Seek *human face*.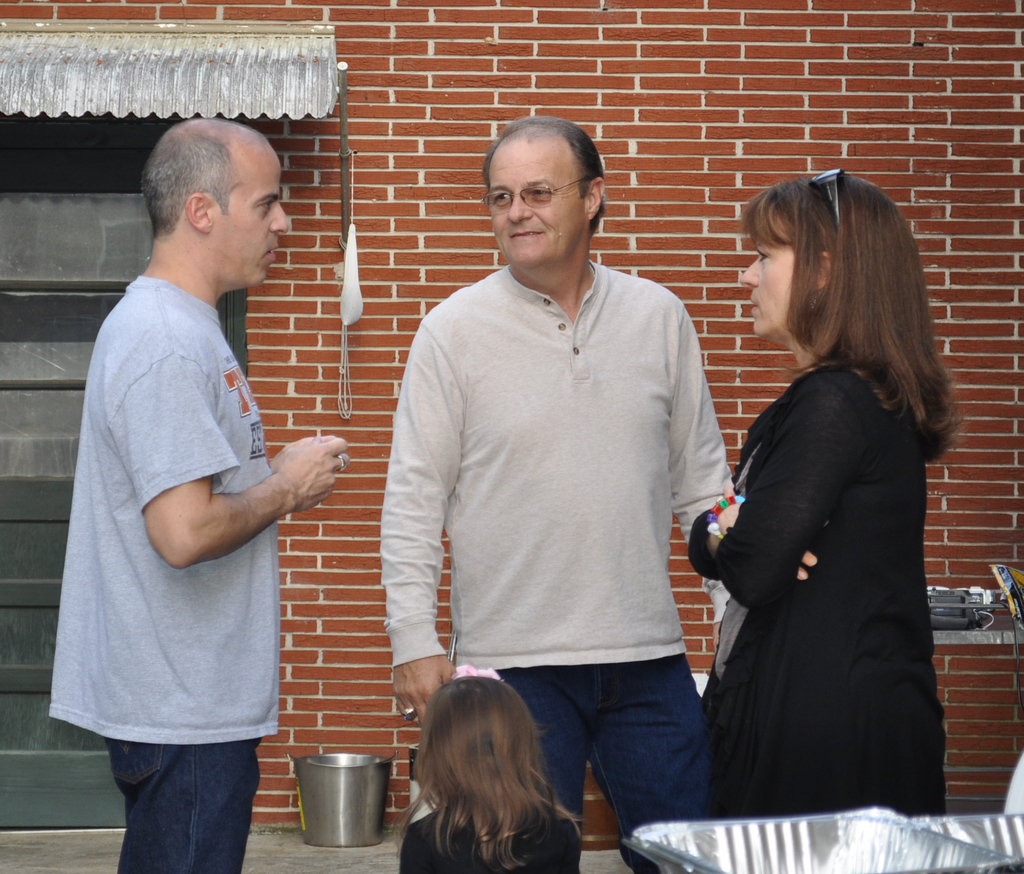
l=733, t=197, r=813, b=341.
